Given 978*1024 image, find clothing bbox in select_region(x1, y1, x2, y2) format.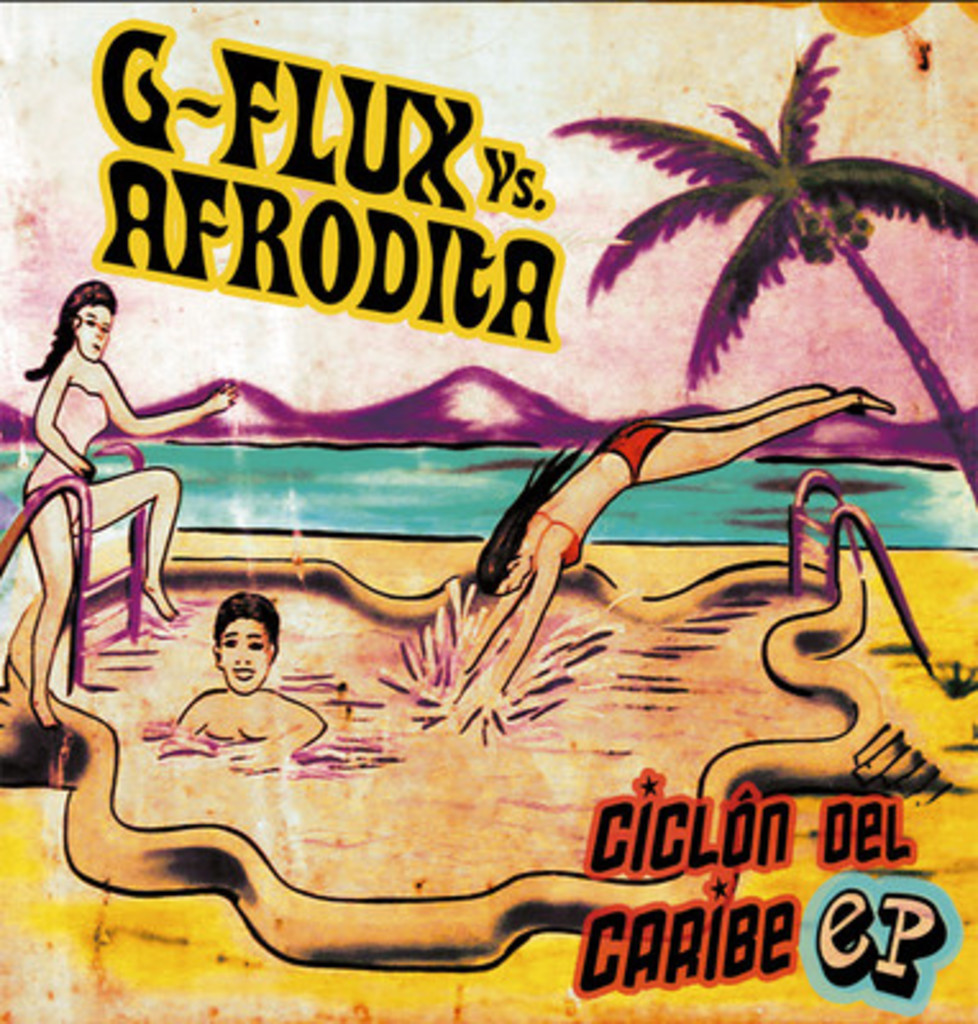
select_region(530, 522, 581, 579).
